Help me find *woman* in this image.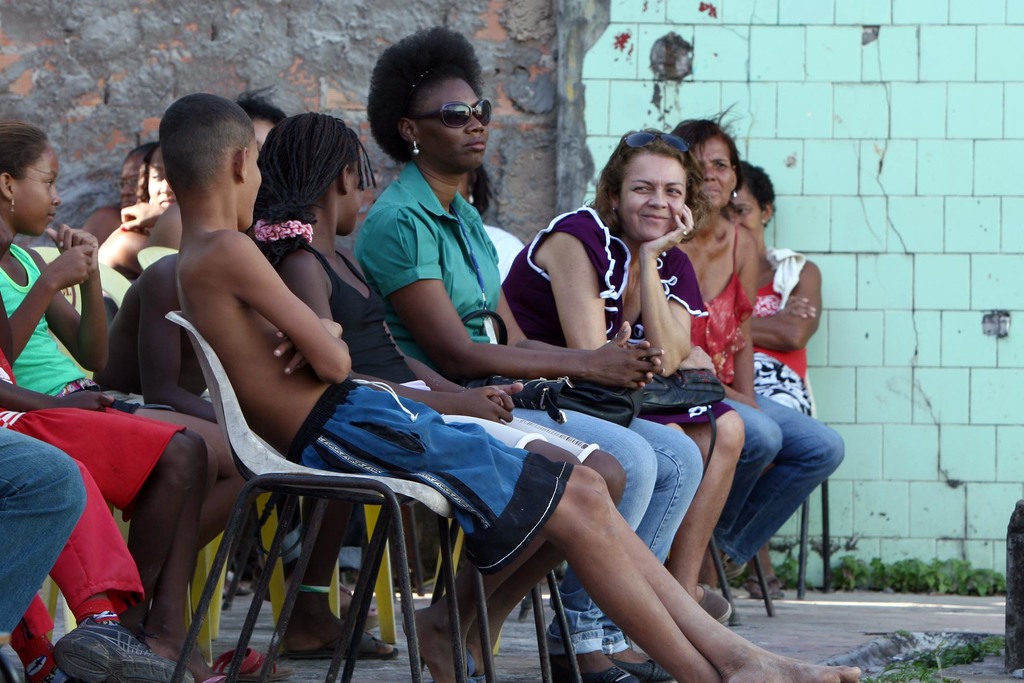
Found it: 722, 159, 819, 422.
